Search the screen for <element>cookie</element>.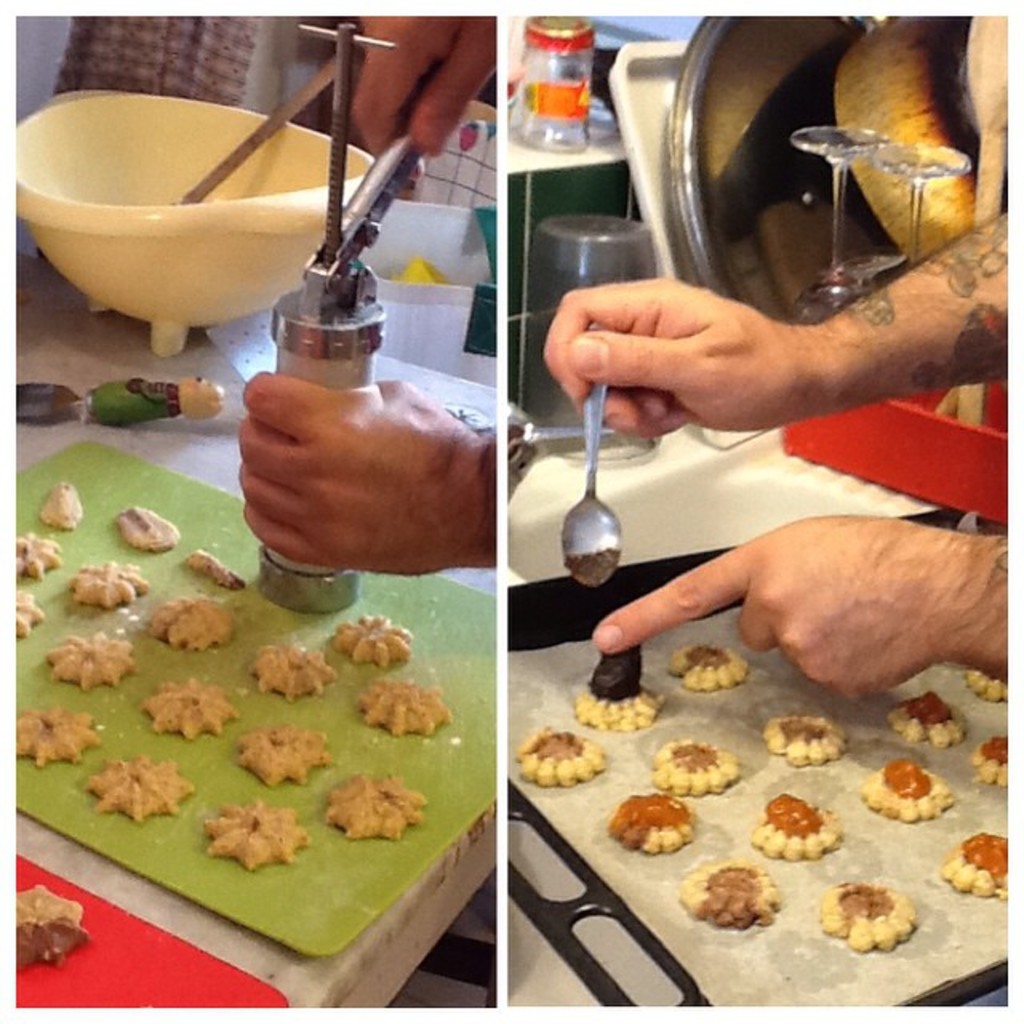
Found at (left=971, top=738, right=1010, bottom=786).
